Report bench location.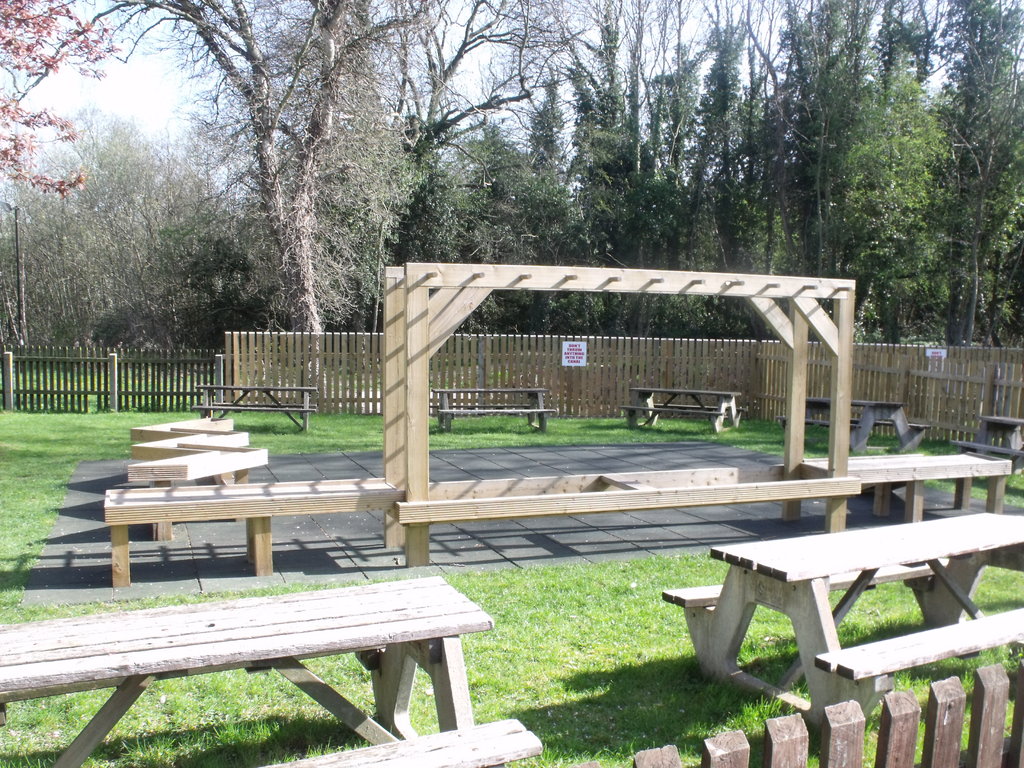
Report: locate(614, 383, 739, 430).
